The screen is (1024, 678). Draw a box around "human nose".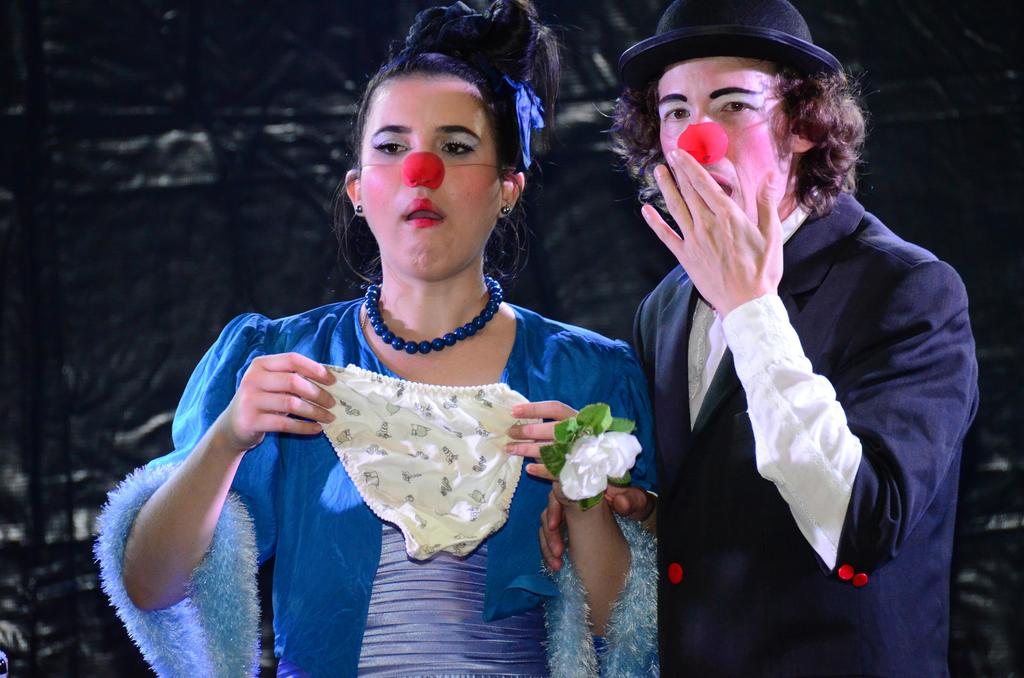
locate(674, 122, 721, 168).
